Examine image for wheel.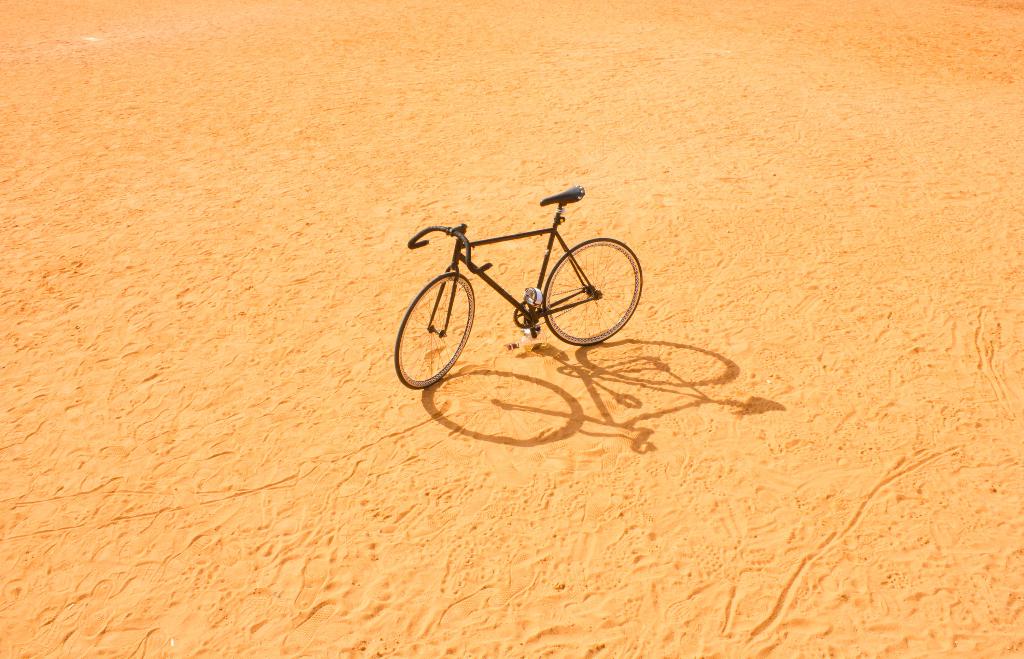
Examination result: 541,235,646,350.
